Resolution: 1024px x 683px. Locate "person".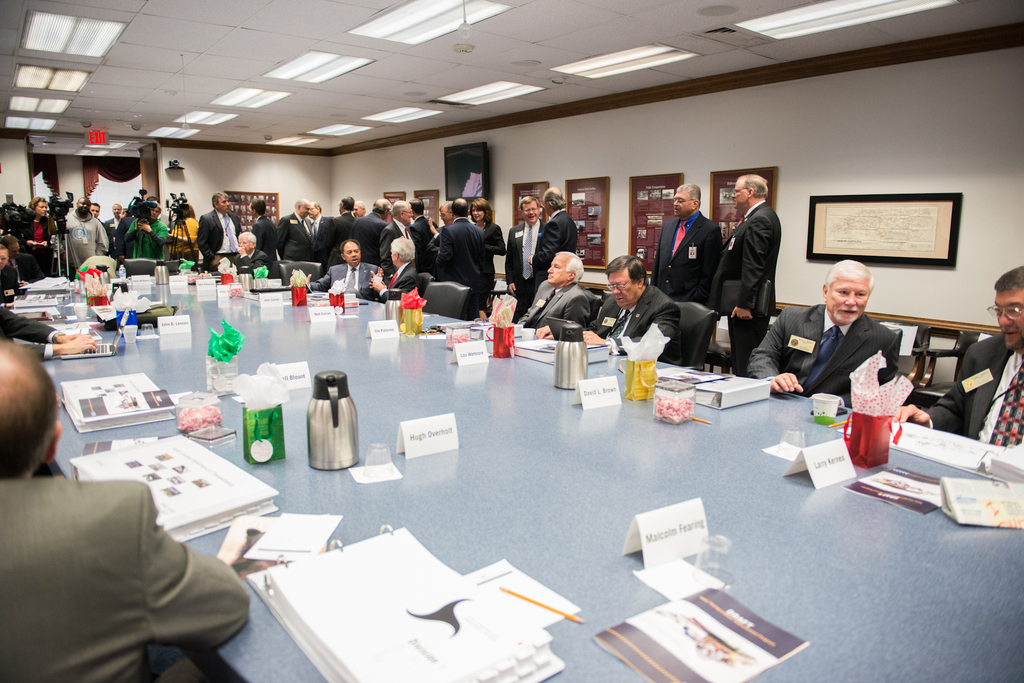
bbox=[897, 261, 1023, 447].
